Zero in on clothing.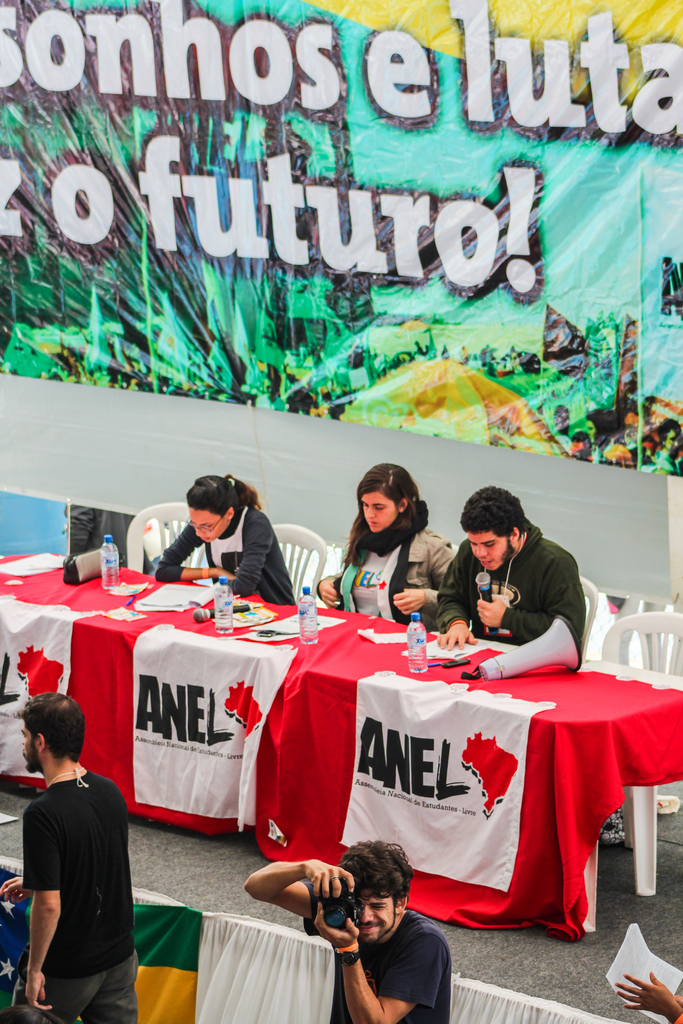
Zeroed in: 16/748/143/1020.
